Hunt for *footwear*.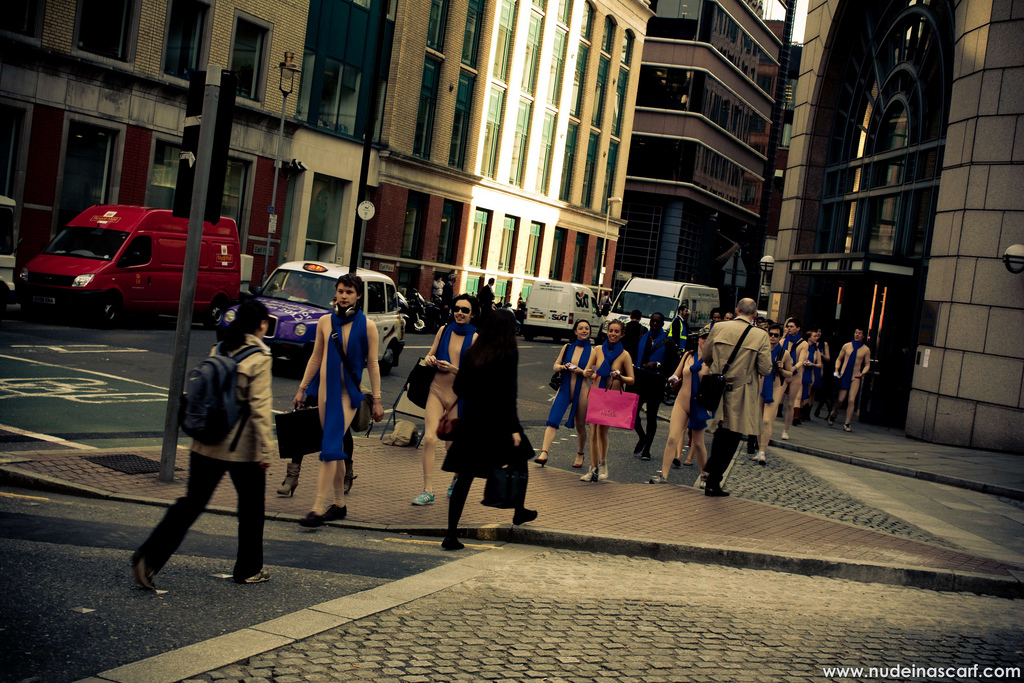
Hunted down at crop(829, 412, 835, 424).
